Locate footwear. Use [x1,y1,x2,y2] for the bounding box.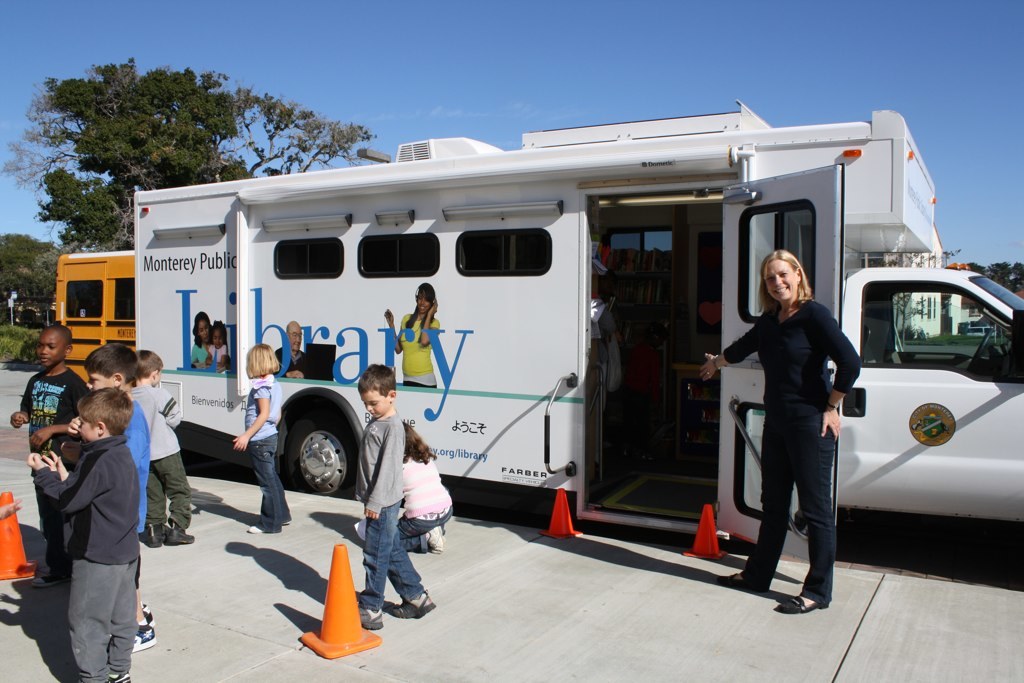
[717,571,768,597].
